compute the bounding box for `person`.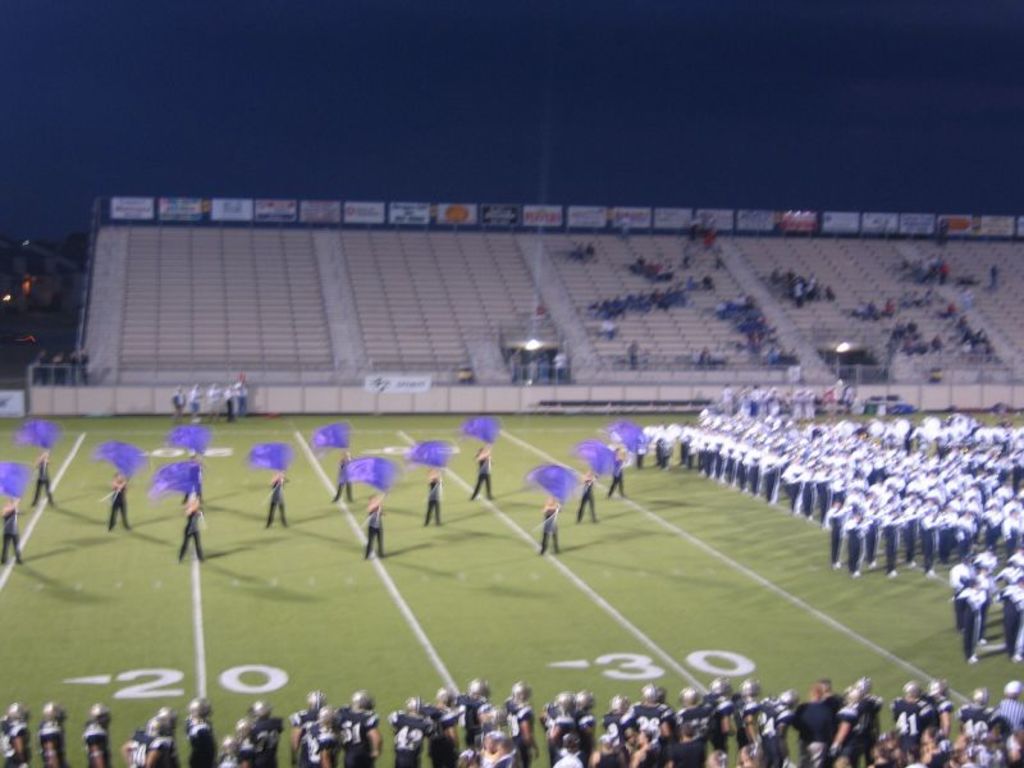
pyautogui.locateOnScreen(470, 444, 492, 497).
